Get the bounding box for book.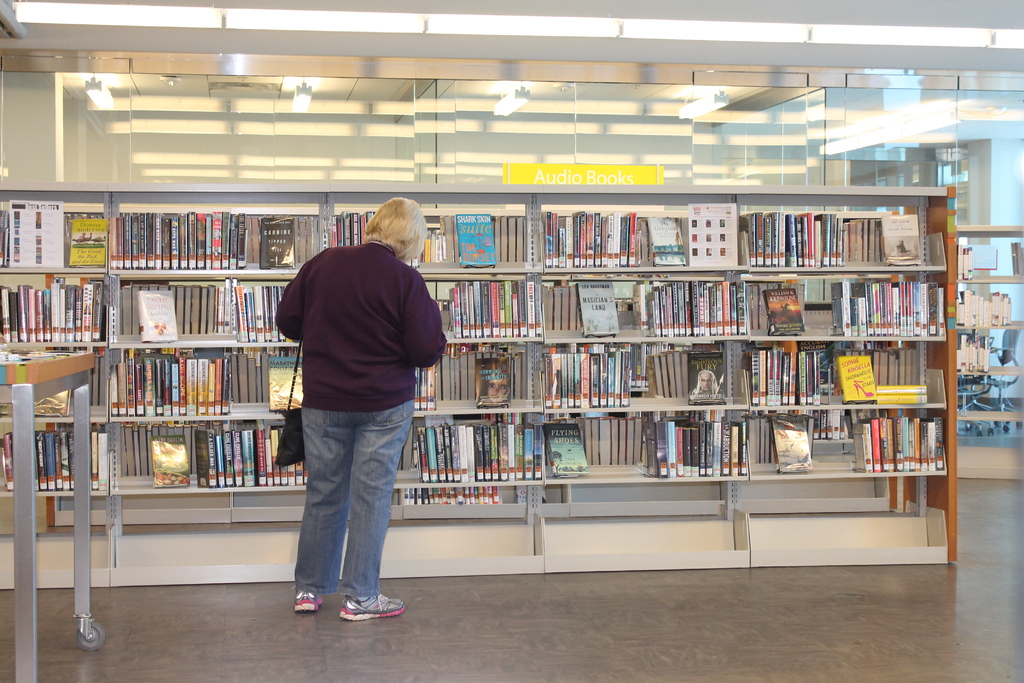
(684,352,729,403).
